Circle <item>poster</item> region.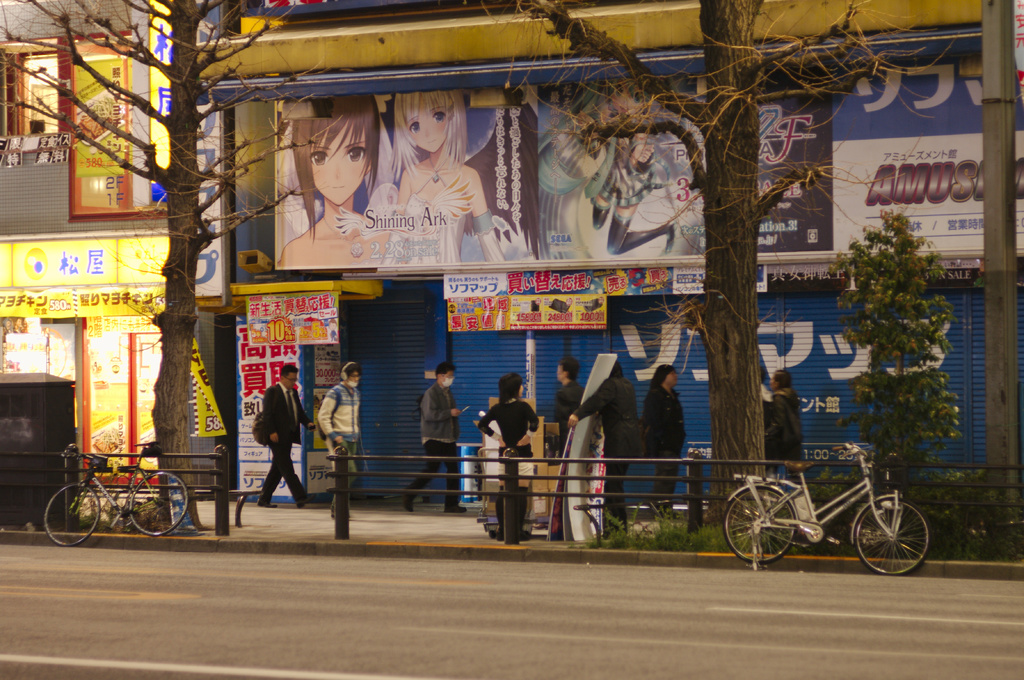
Region: <bbox>193, 330, 225, 434</bbox>.
